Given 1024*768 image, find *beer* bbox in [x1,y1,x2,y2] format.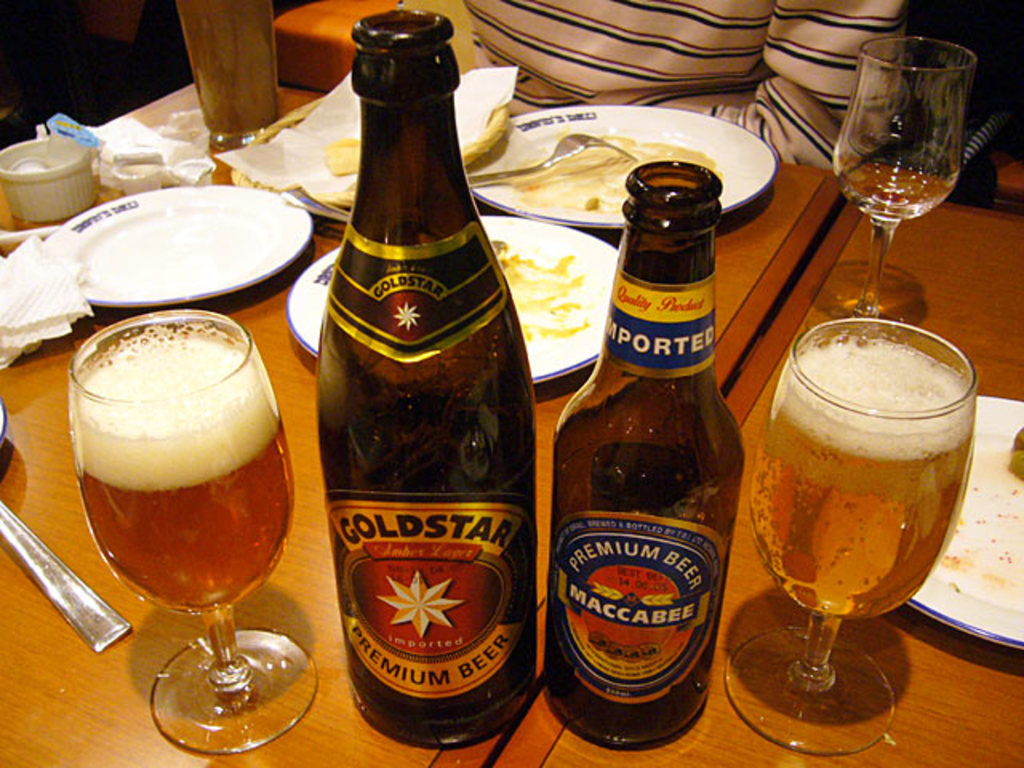
[309,0,544,749].
